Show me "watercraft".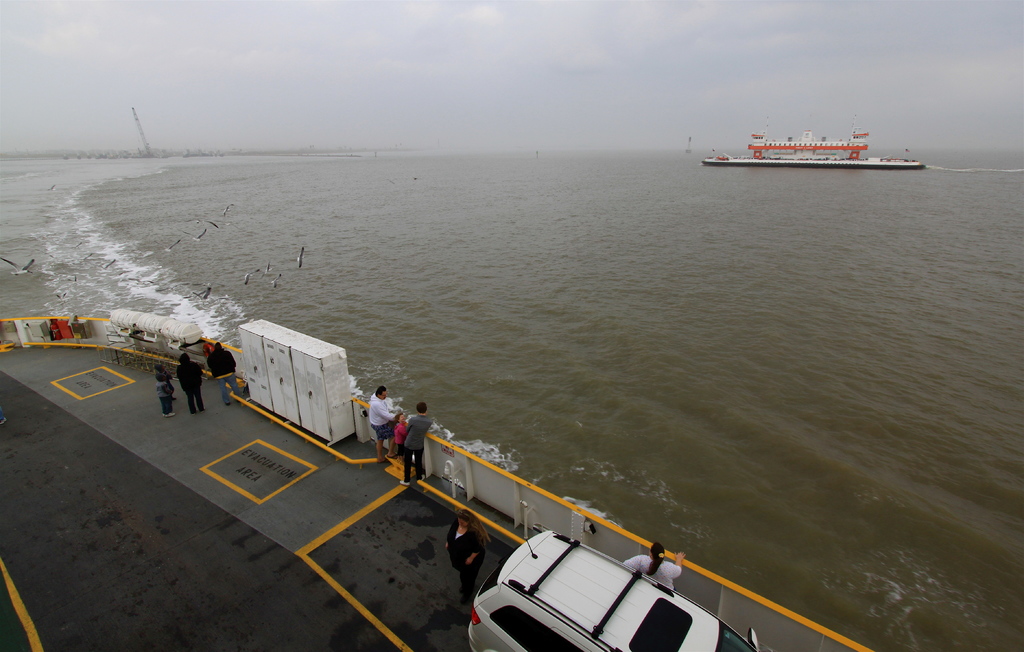
"watercraft" is here: 705, 118, 913, 180.
